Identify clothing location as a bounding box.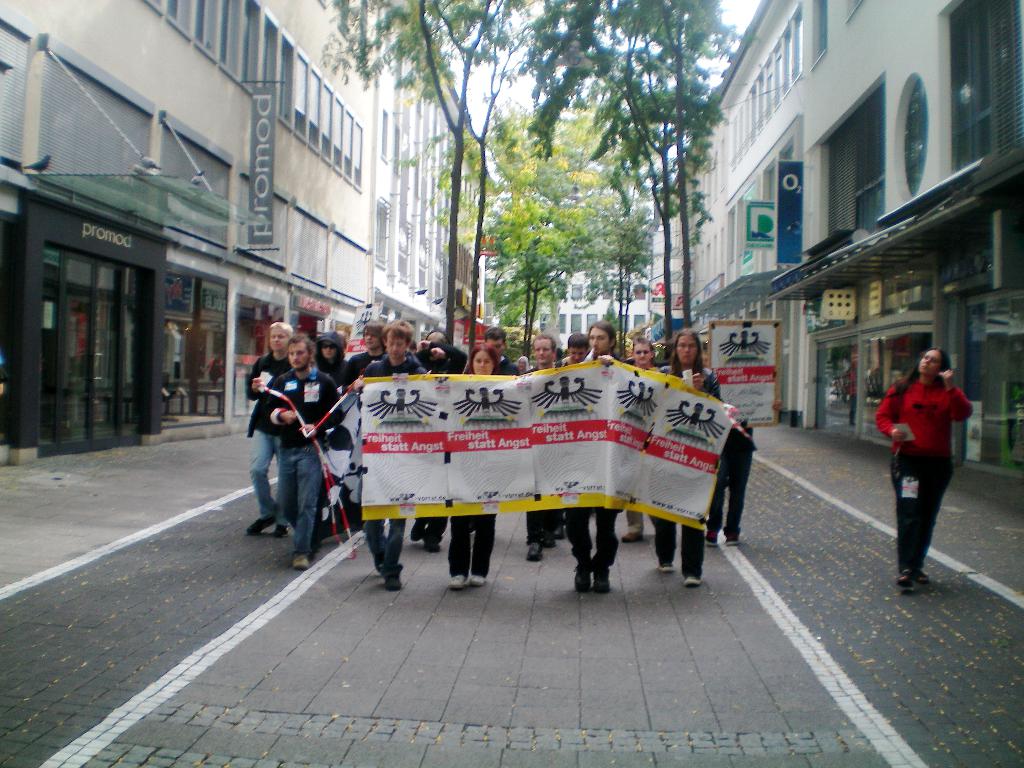
locate(568, 506, 625, 585).
